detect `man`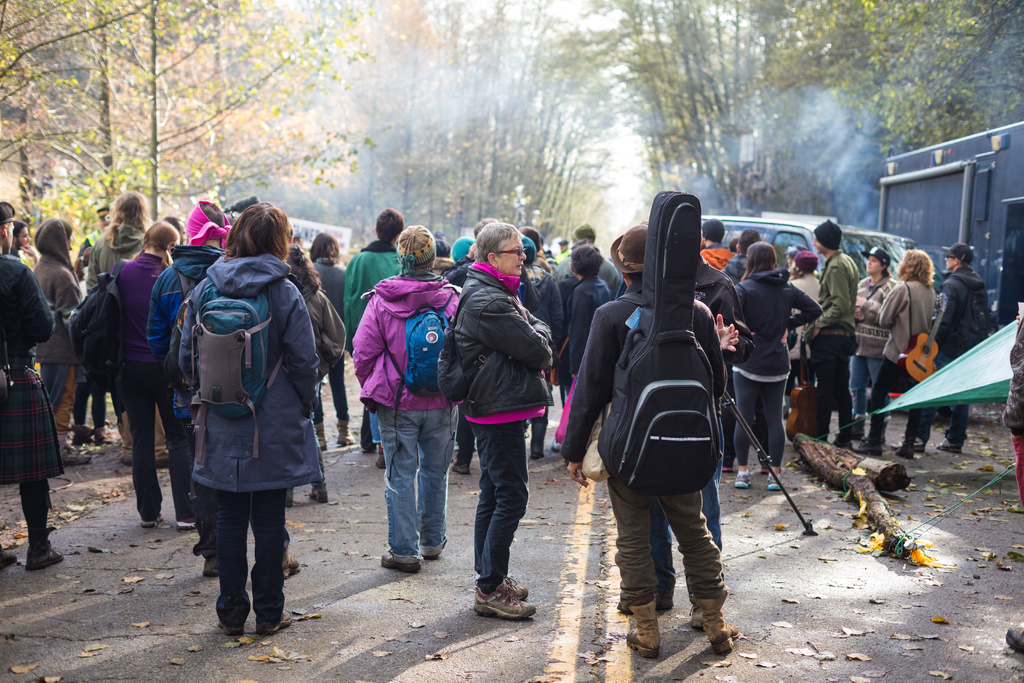
(8,218,39,270)
